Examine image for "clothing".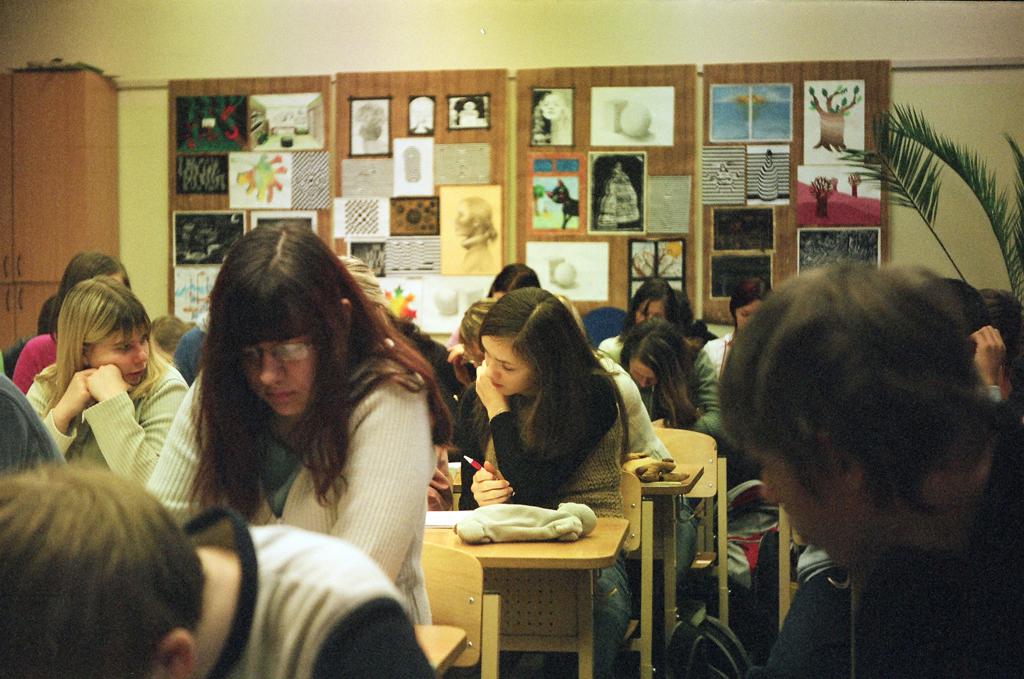
Examination result: {"x1": 594, "y1": 350, "x2": 681, "y2": 467}.
